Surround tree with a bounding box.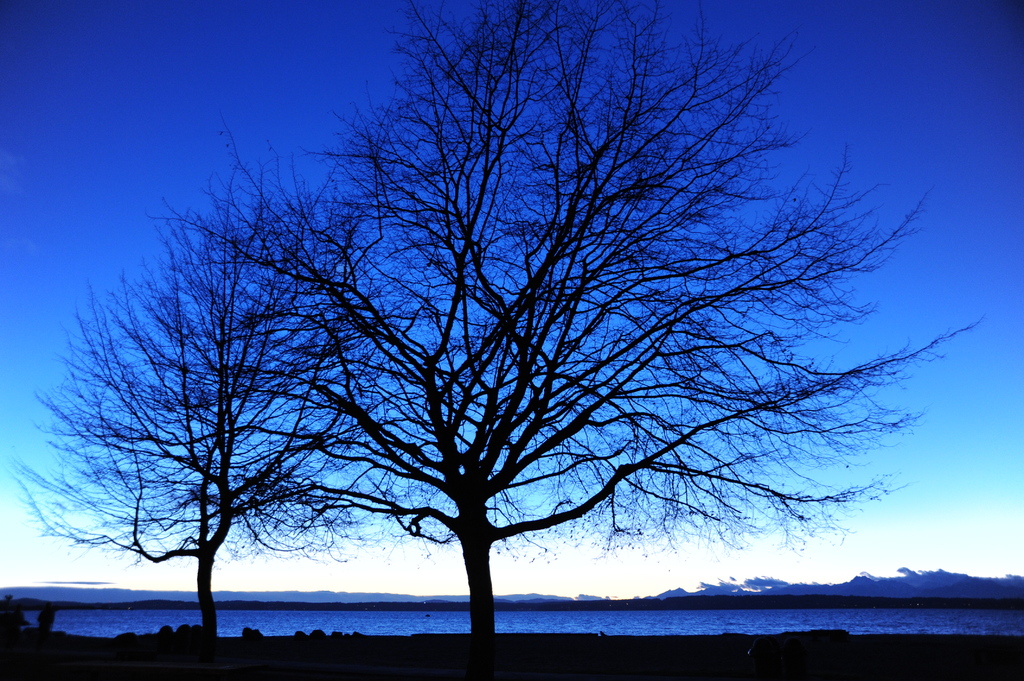
BBox(1, 147, 429, 641).
